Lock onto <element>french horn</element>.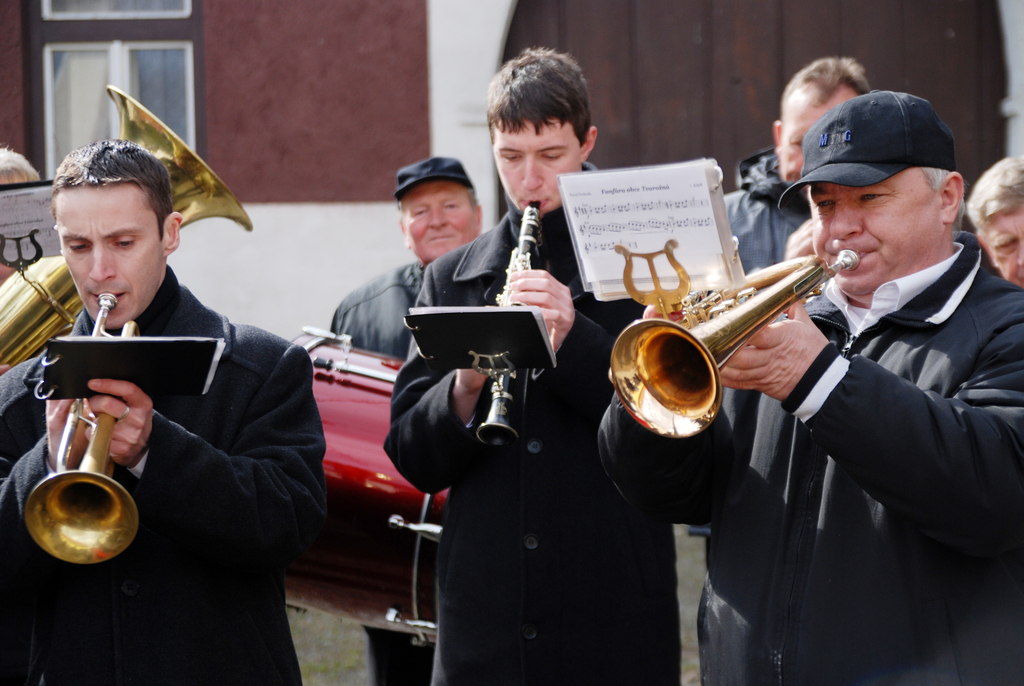
Locked: <region>0, 75, 250, 379</region>.
